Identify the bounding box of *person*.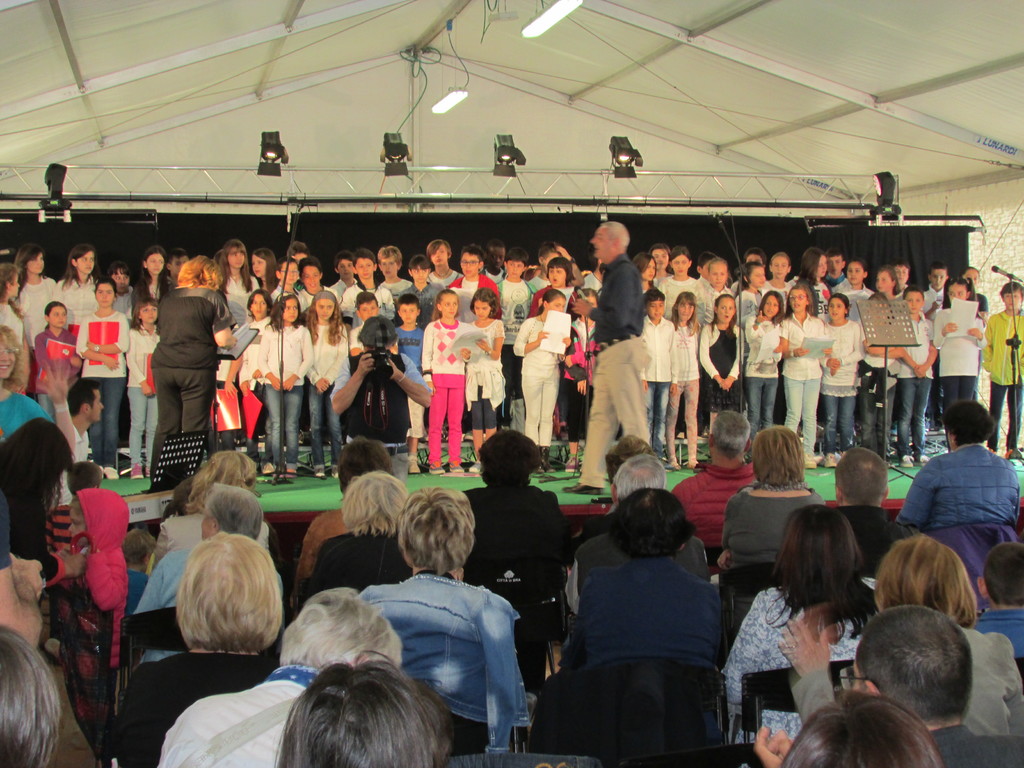
<region>260, 299, 314, 477</region>.
